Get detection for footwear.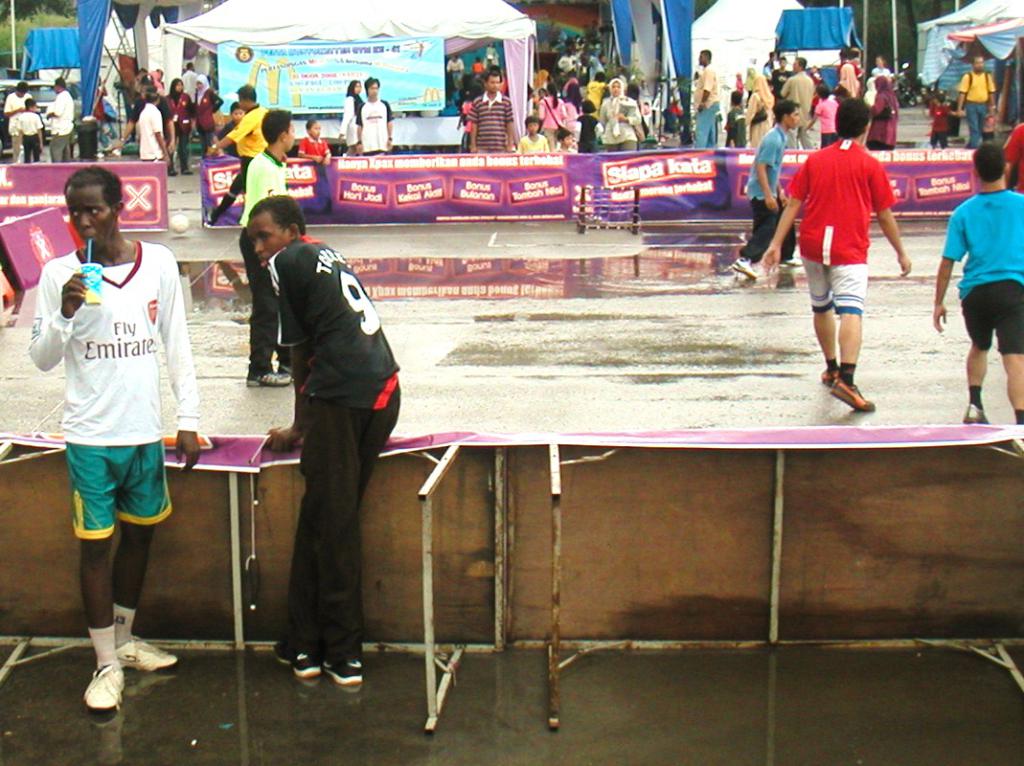
Detection: bbox=[277, 651, 321, 682].
